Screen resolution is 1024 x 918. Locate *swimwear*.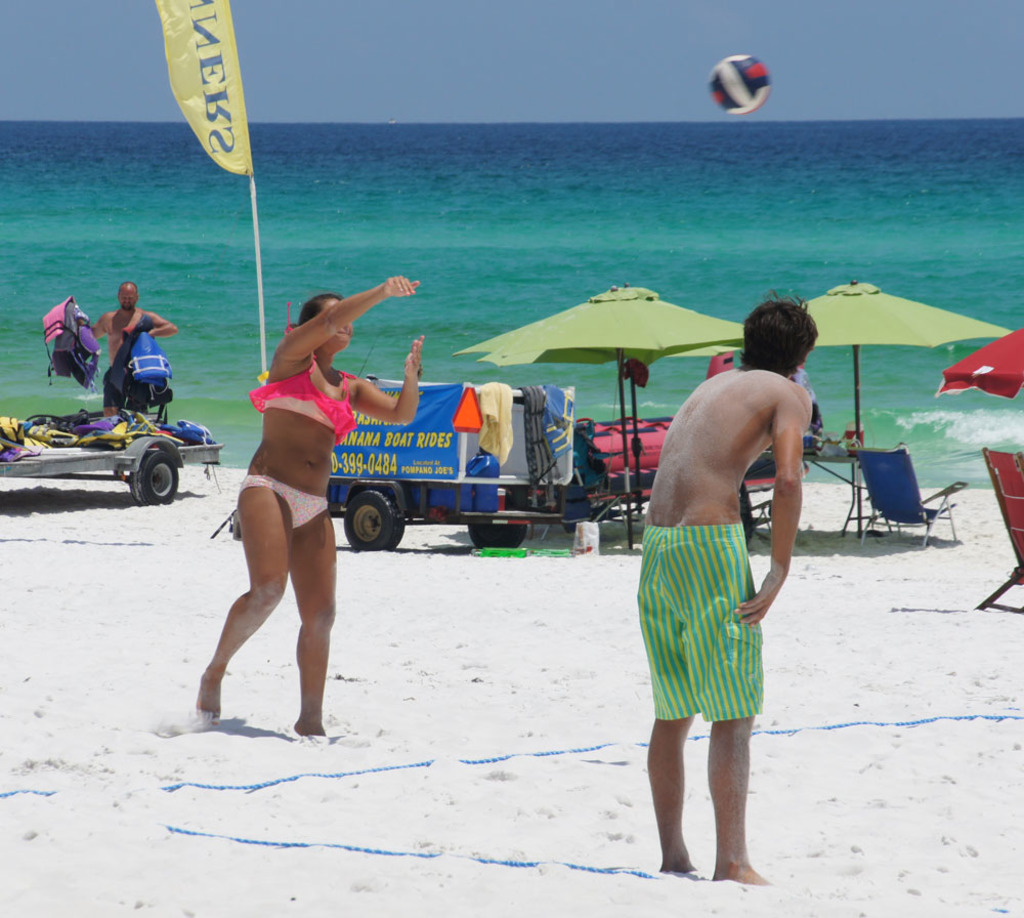
<region>102, 369, 127, 410</region>.
